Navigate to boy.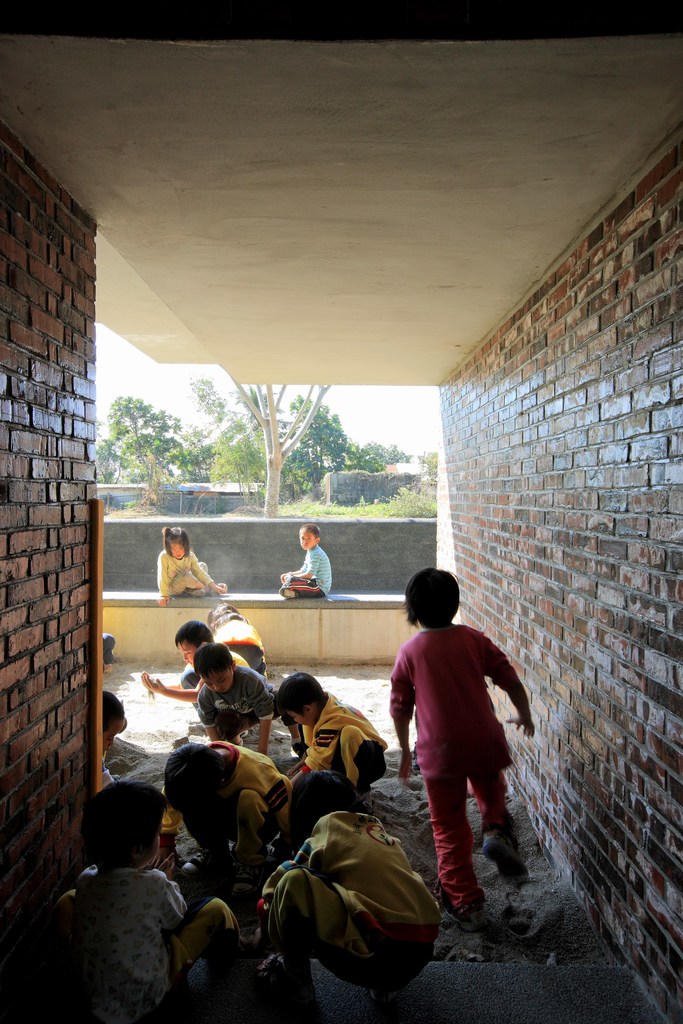
Navigation target: {"left": 193, "top": 639, "right": 309, "bottom": 744}.
